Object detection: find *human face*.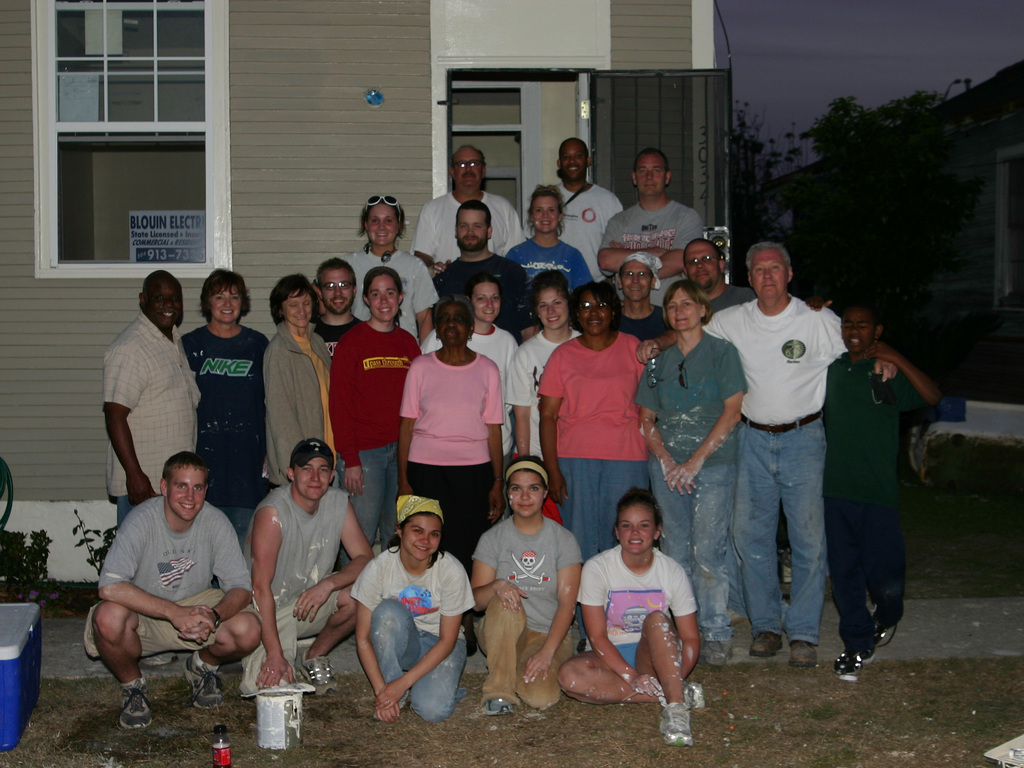
[561,142,586,177].
